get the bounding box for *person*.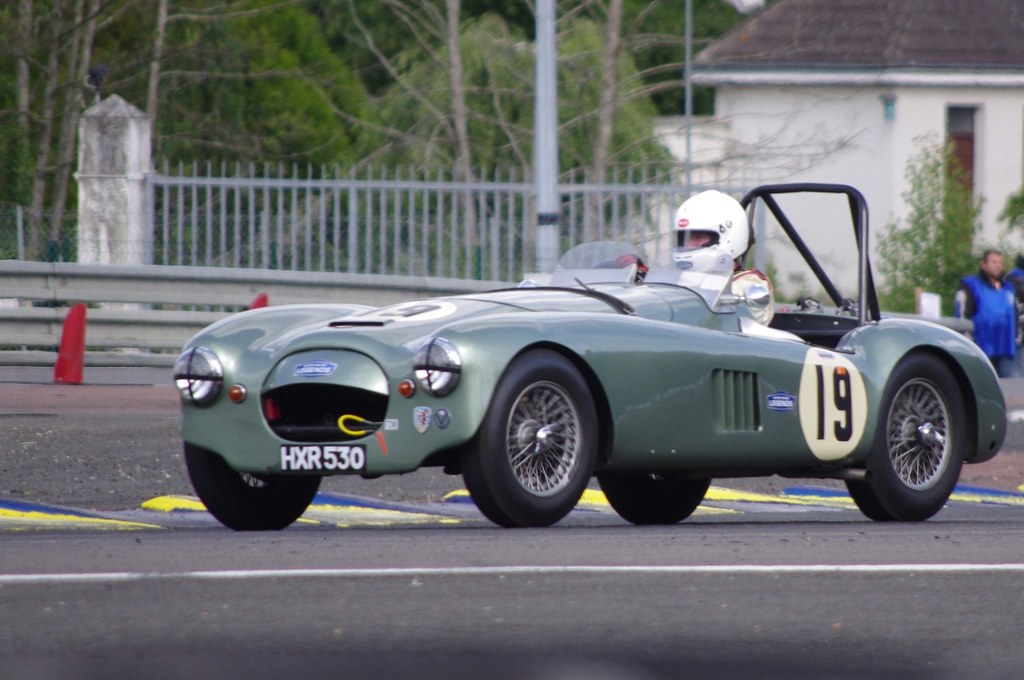
{"x1": 614, "y1": 191, "x2": 775, "y2": 325}.
